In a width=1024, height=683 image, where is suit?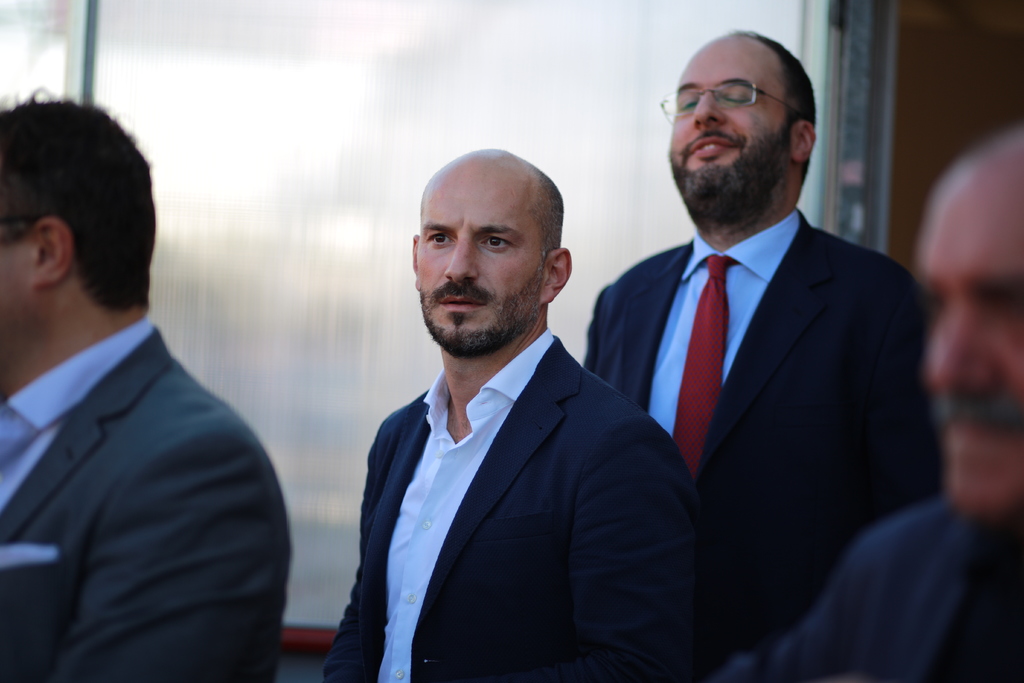
x1=582 y1=209 x2=940 y2=682.
